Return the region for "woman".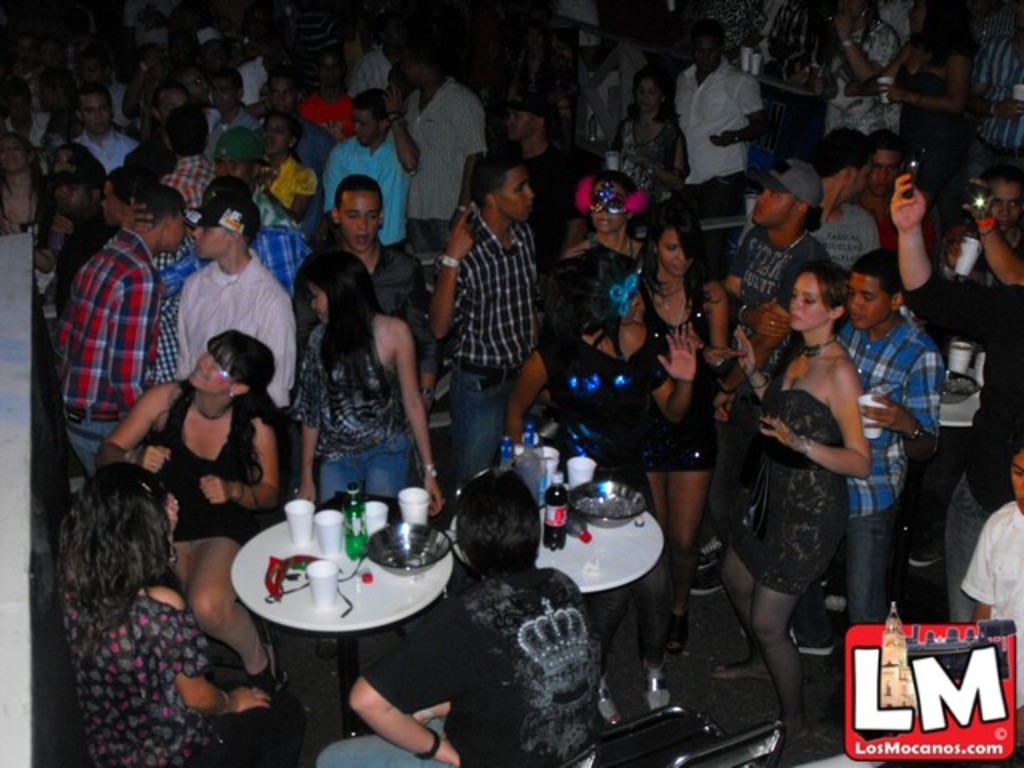
box=[704, 242, 901, 707].
